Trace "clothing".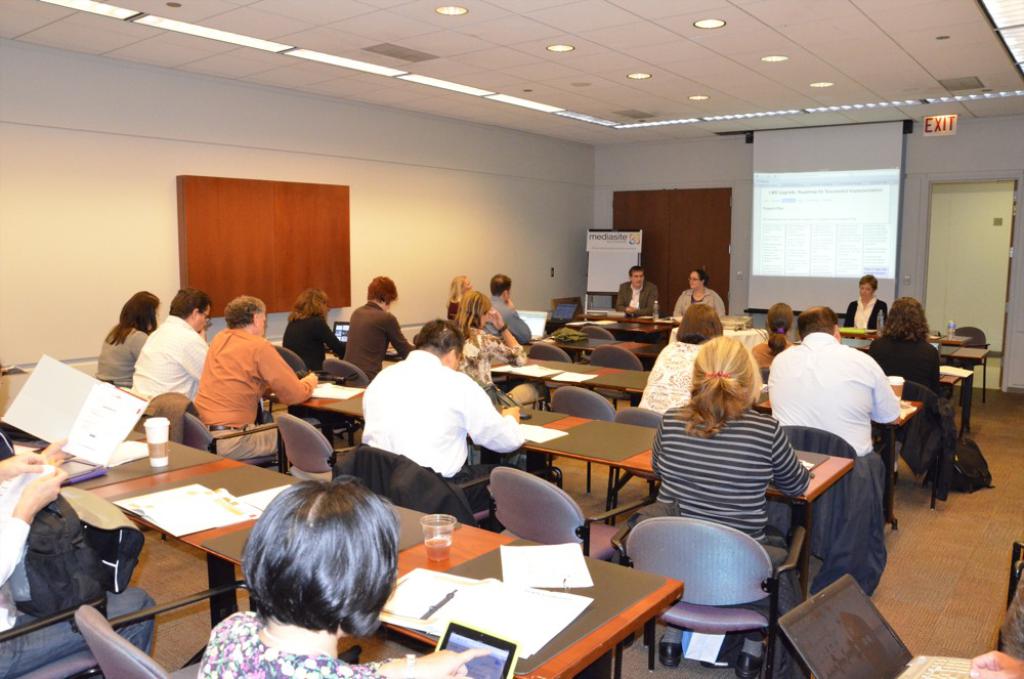
Traced to detection(0, 458, 146, 675).
